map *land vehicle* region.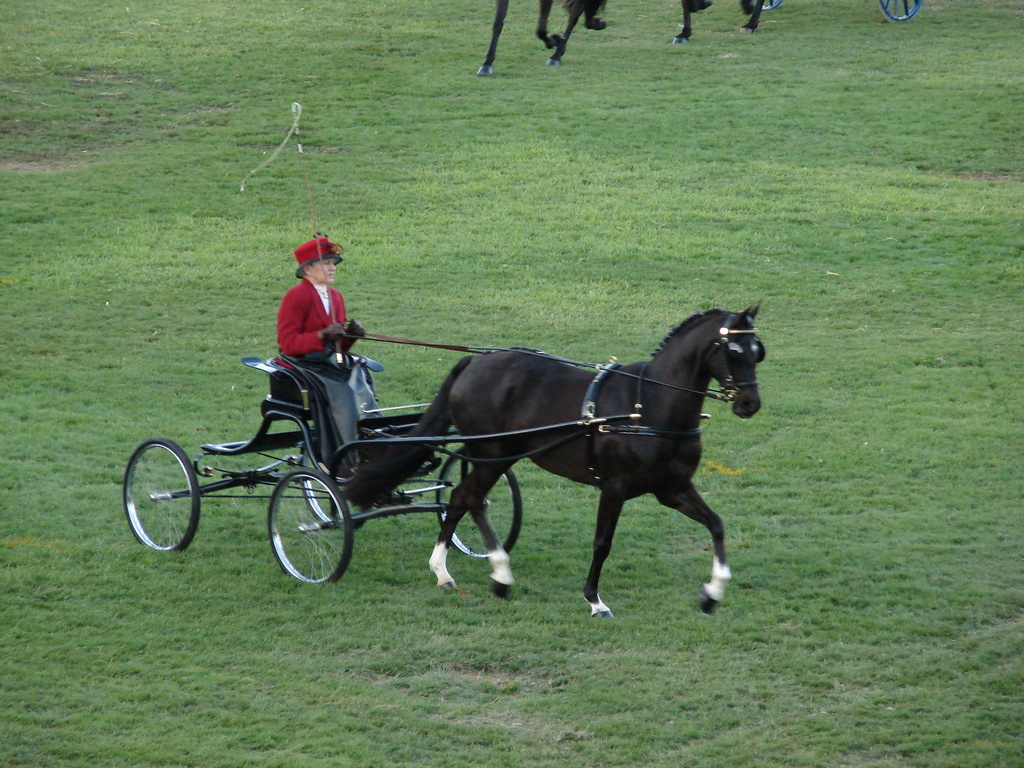
Mapped to select_region(120, 320, 714, 587).
